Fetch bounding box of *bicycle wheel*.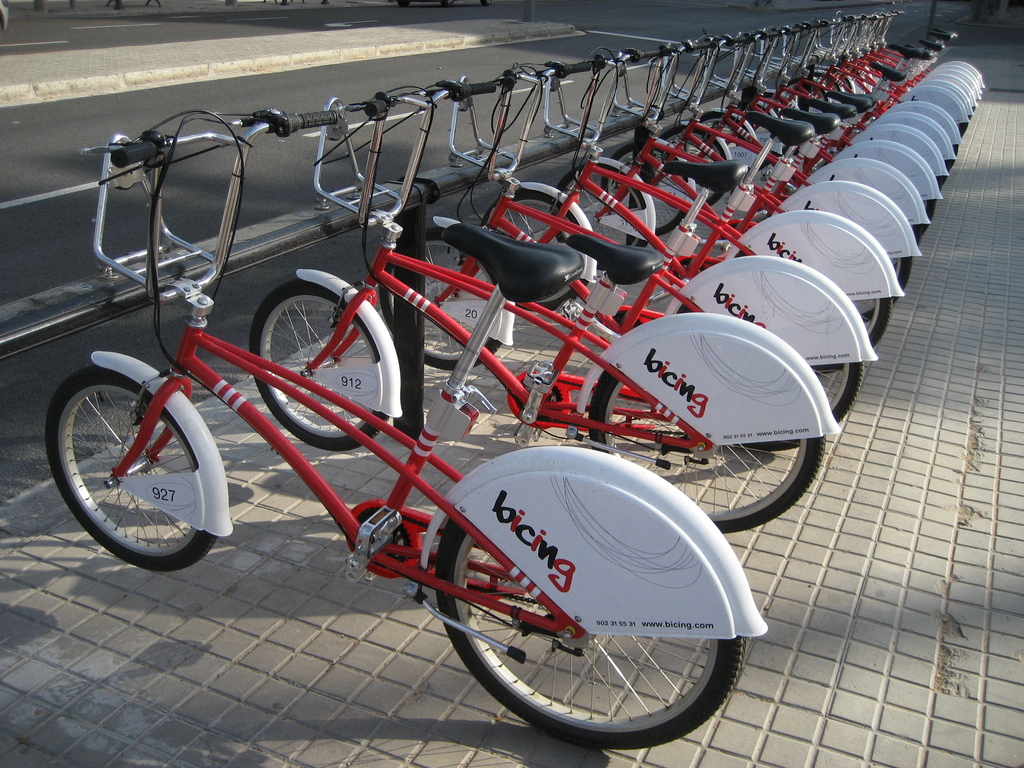
Bbox: [x1=41, y1=355, x2=234, y2=582].
